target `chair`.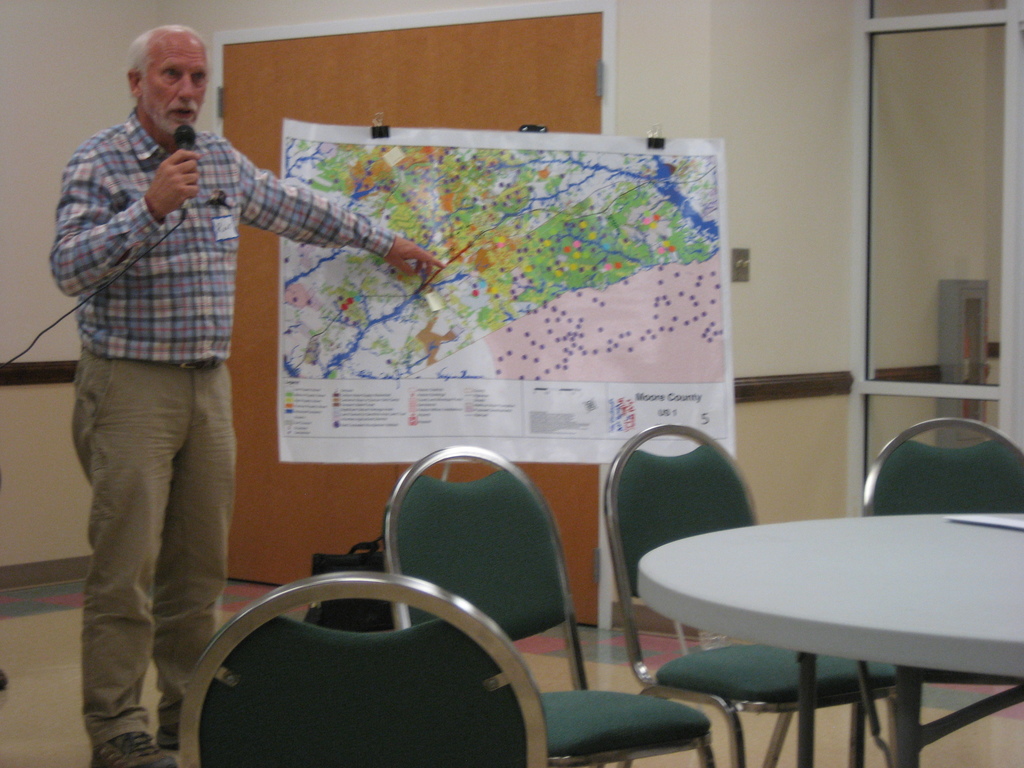
Target region: bbox=(380, 442, 715, 767).
